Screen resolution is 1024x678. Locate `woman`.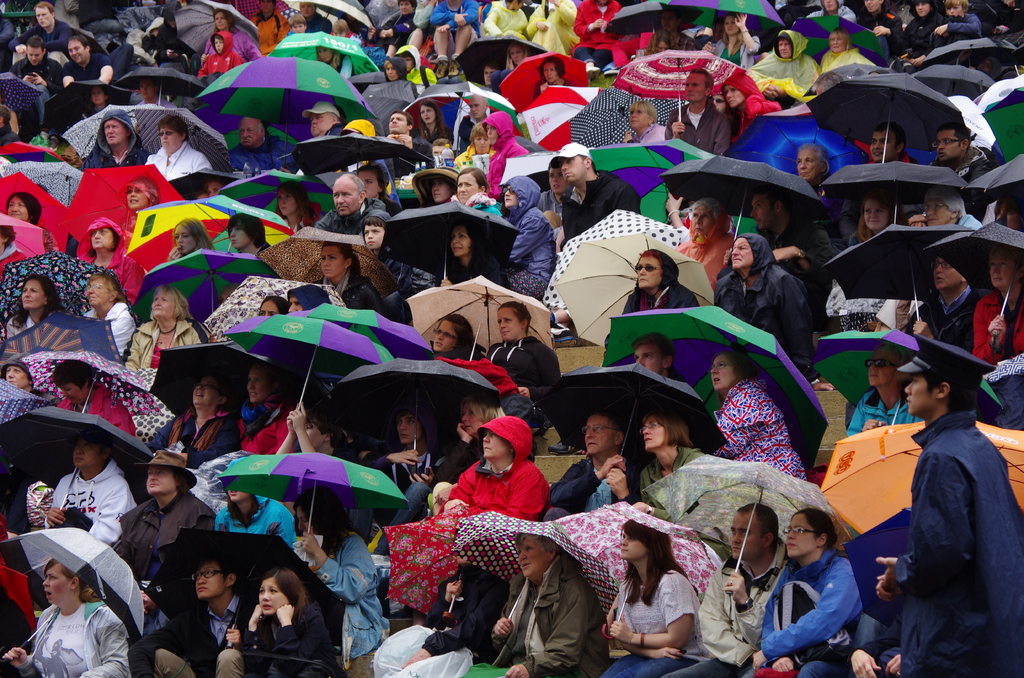
region(364, 162, 405, 229).
